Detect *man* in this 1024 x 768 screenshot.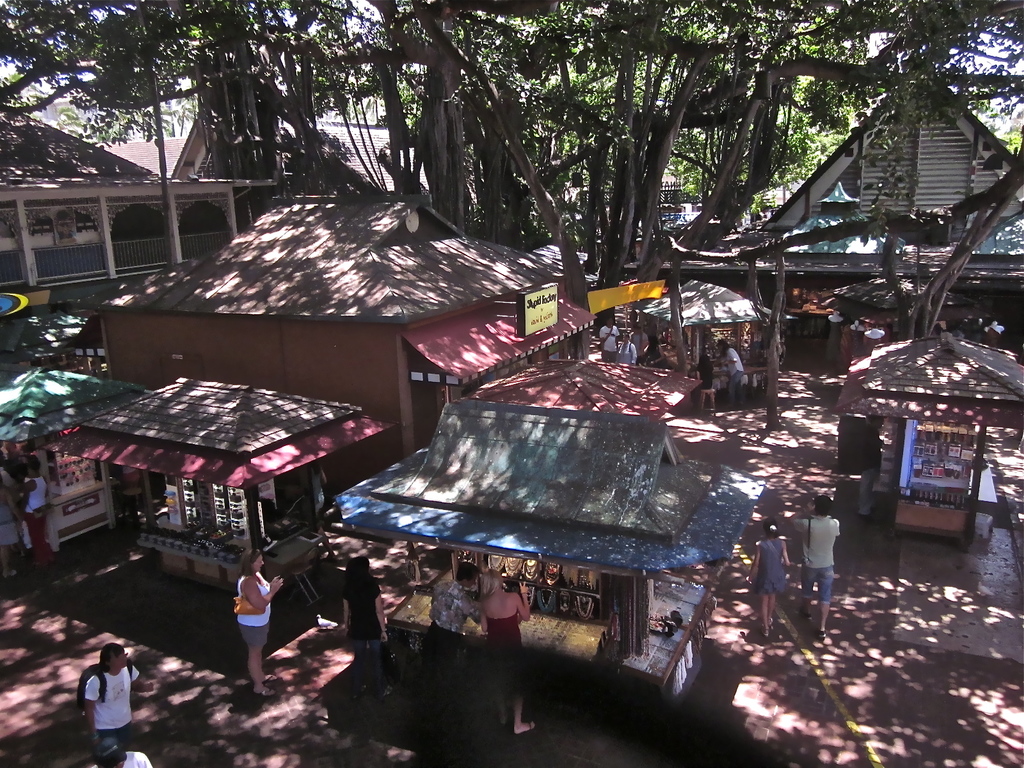
Detection: detection(597, 313, 620, 358).
